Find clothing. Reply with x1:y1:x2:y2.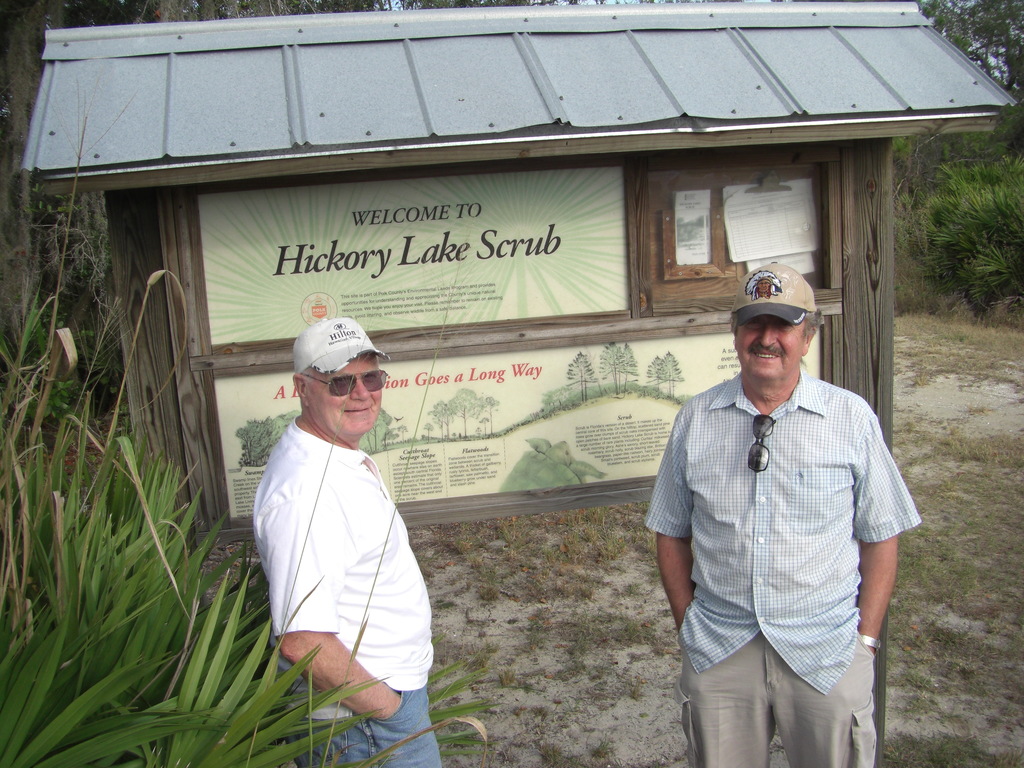
646:365:918:767.
